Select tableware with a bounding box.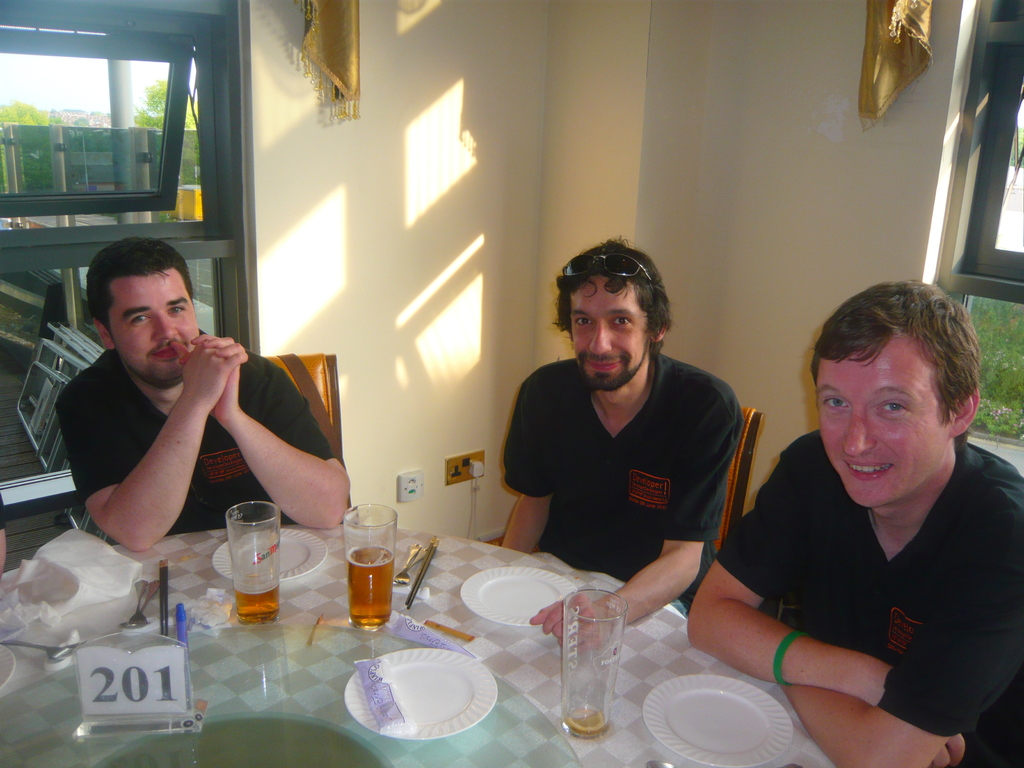
box=[397, 541, 422, 586].
